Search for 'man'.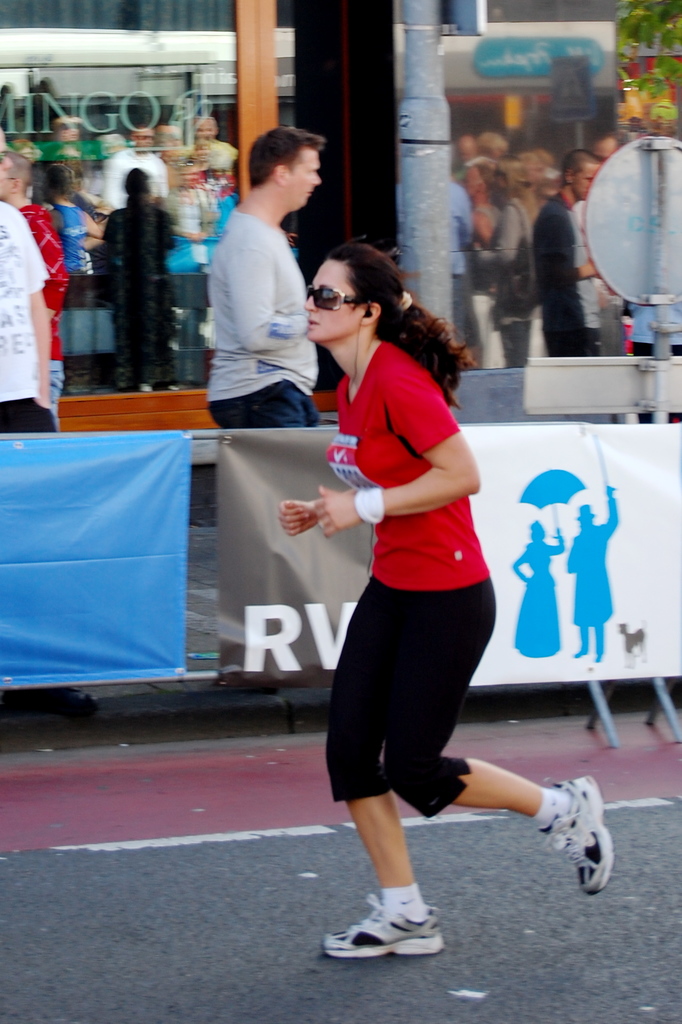
Found at bbox(0, 152, 69, 424).
